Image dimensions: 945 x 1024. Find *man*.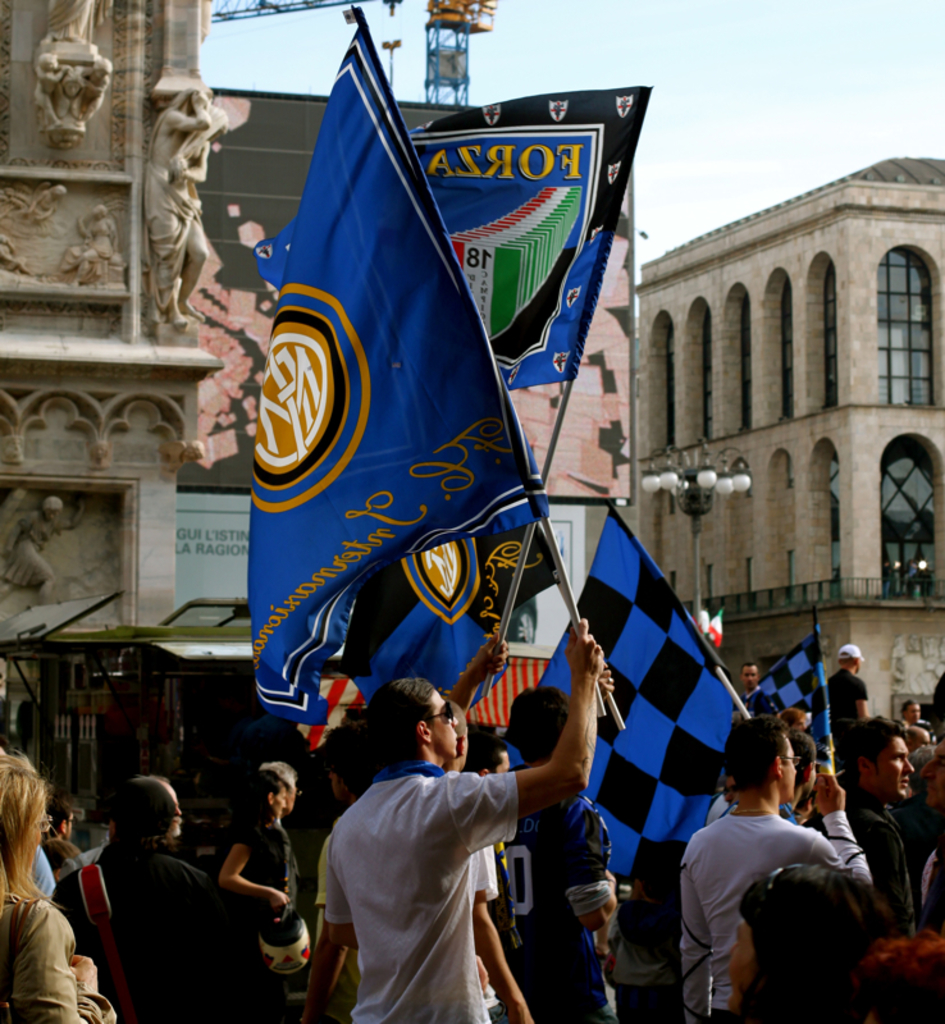
x1=73, y1=771, x2=204, y2=882.
